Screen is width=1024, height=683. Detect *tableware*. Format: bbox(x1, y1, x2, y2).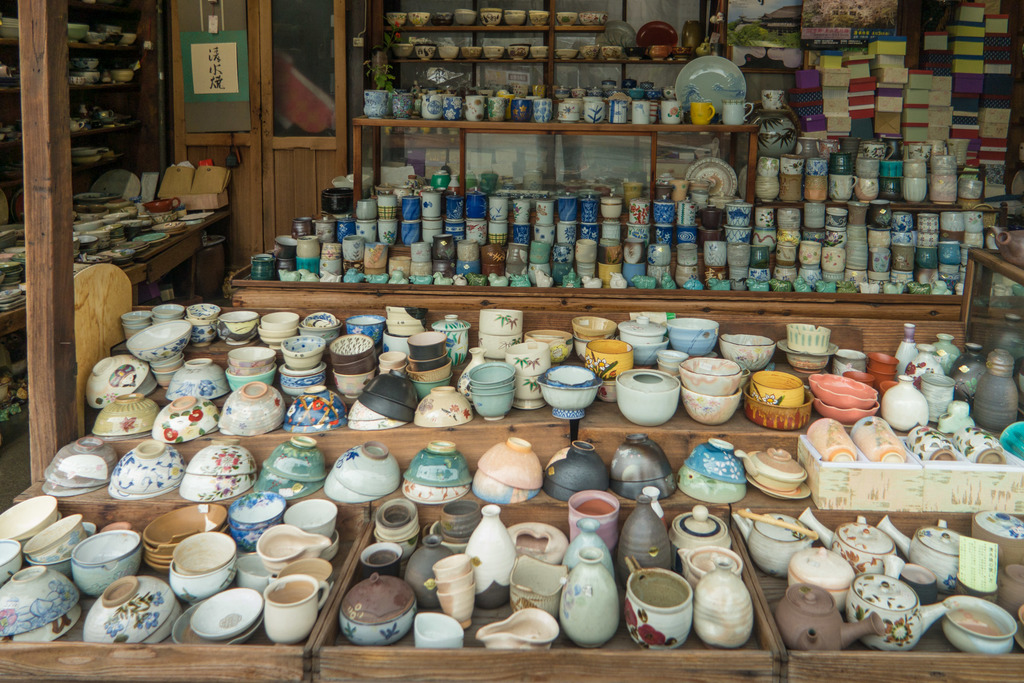
bbox(357, 195, 378, 222).
